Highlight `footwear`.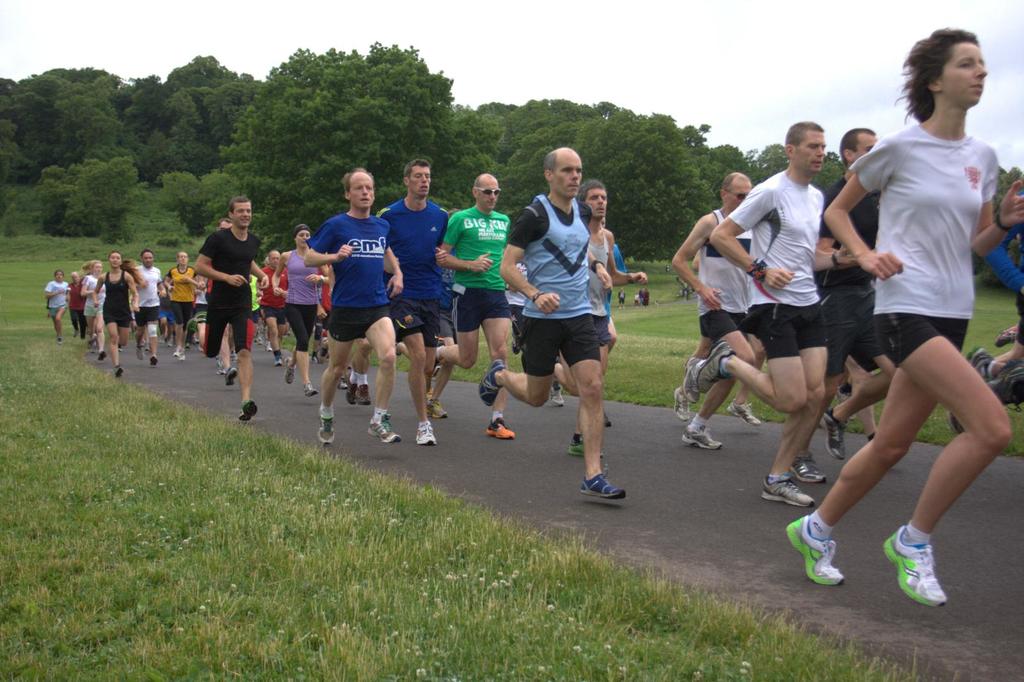
Highlighted region: detection(223, 368, 234, 386).
